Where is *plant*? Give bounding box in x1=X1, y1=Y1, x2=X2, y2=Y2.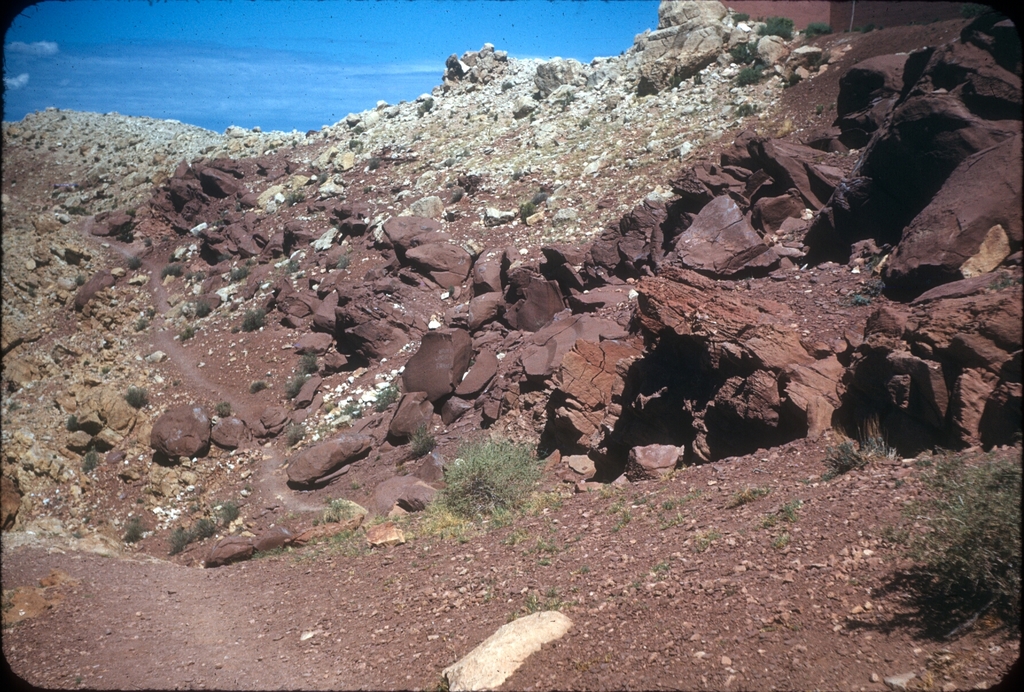
x1=760, y1=498, x2=799, y2=529.
